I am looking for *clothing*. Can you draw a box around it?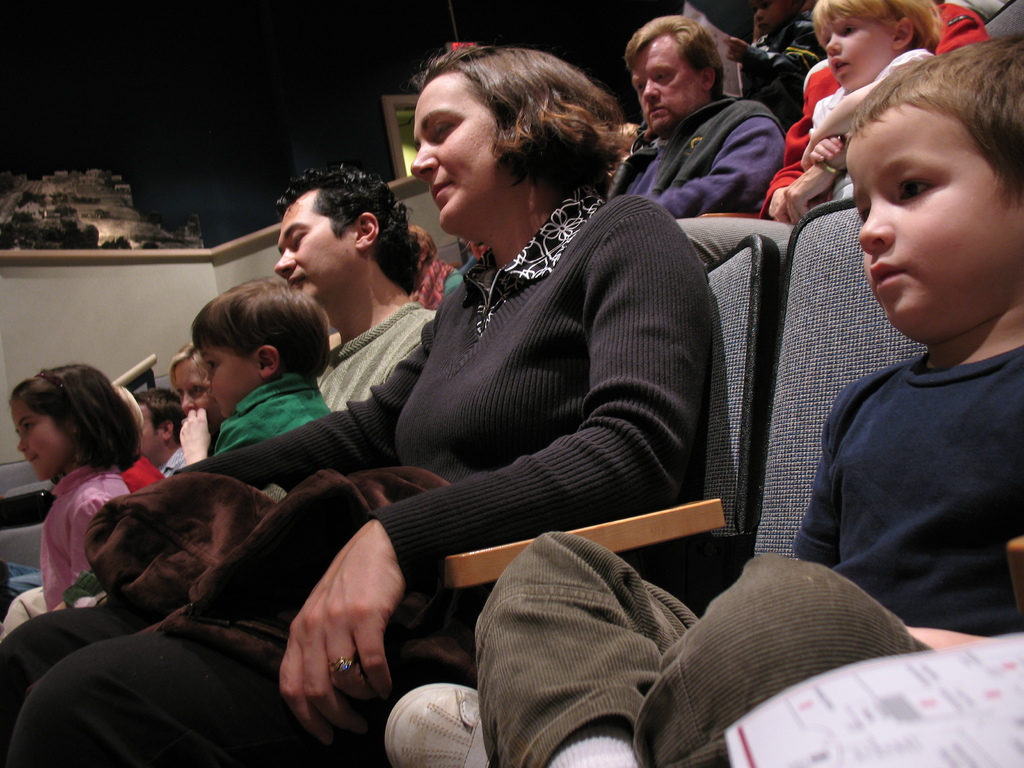
Sure, the bounding box is <bbox>118, 457, 167, 495</bbox>.
